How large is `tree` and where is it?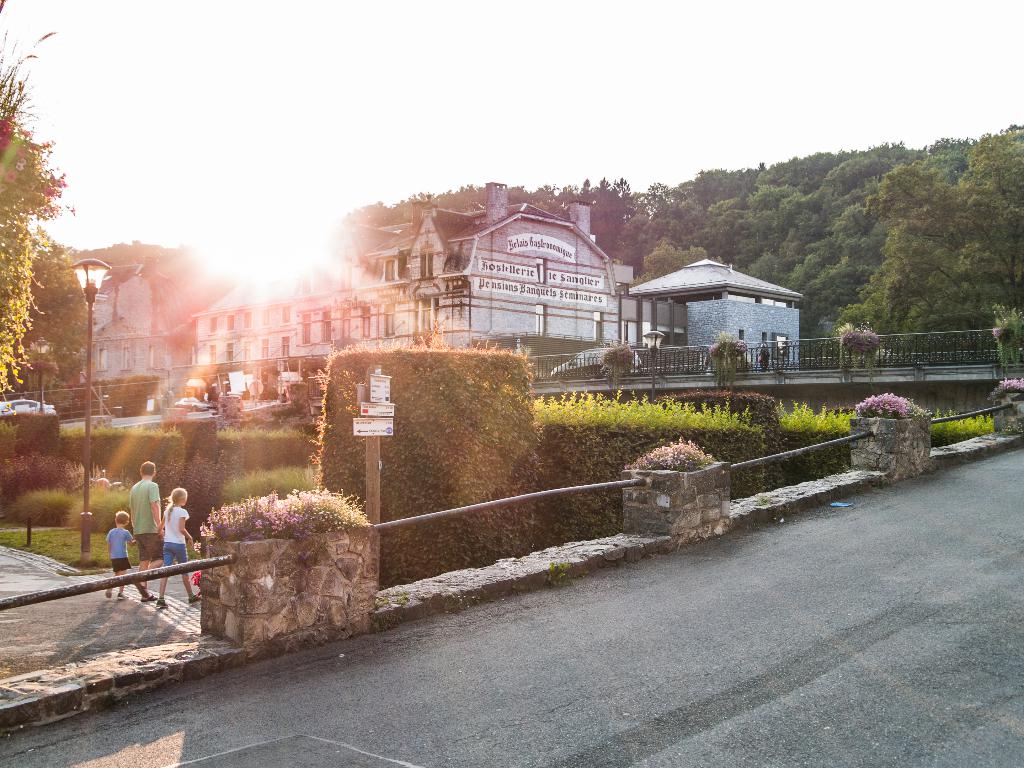
Bounding box: pyautogui.locateOnScreen(49, 221, 216, 325).
